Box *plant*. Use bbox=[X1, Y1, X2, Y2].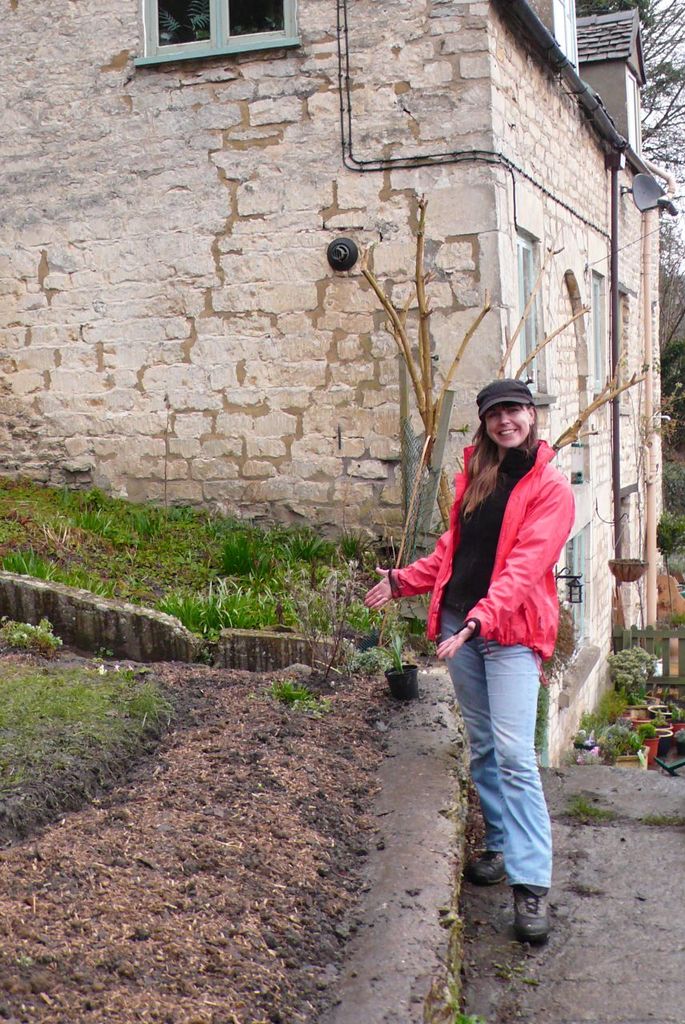
bbox=[154, 586, 282, 630].
